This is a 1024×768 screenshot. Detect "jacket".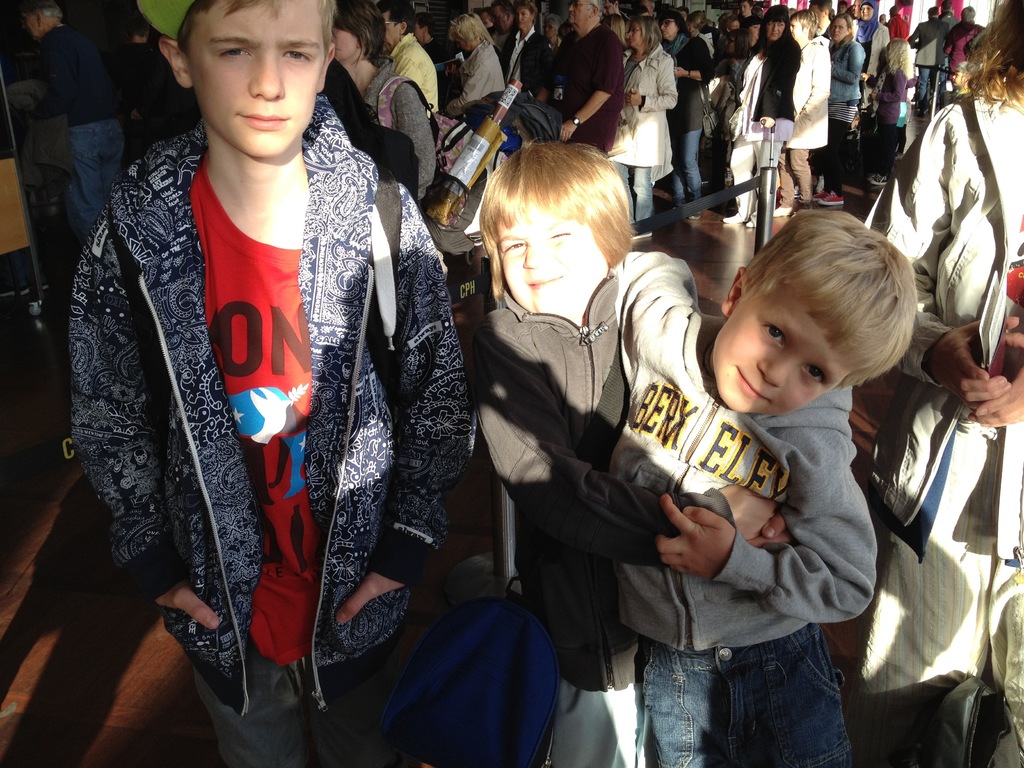
612,252,878,648.
